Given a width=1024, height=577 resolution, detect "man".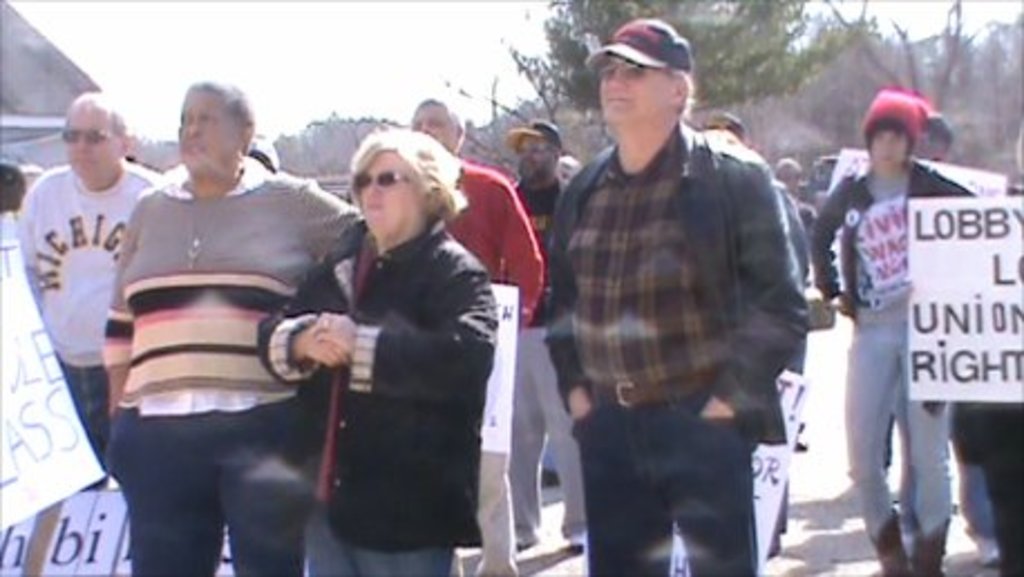
locate(521, 0, 809, 576).
